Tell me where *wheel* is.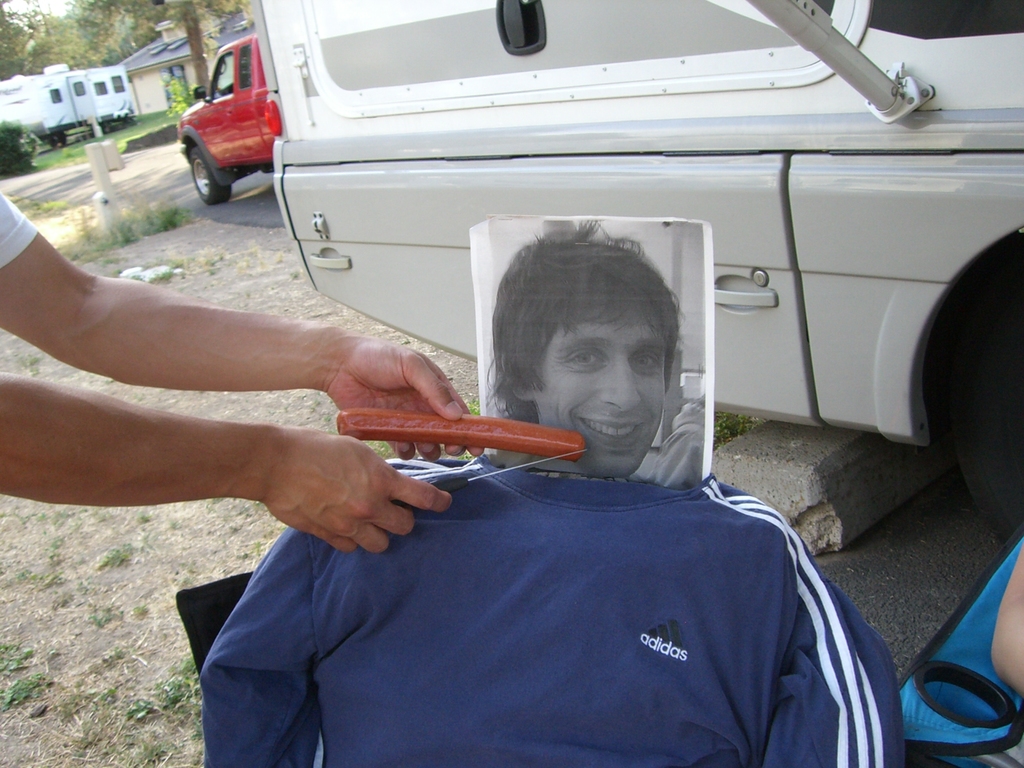
*wheel* is at left=189, top=147, right=232, bottom=205.
